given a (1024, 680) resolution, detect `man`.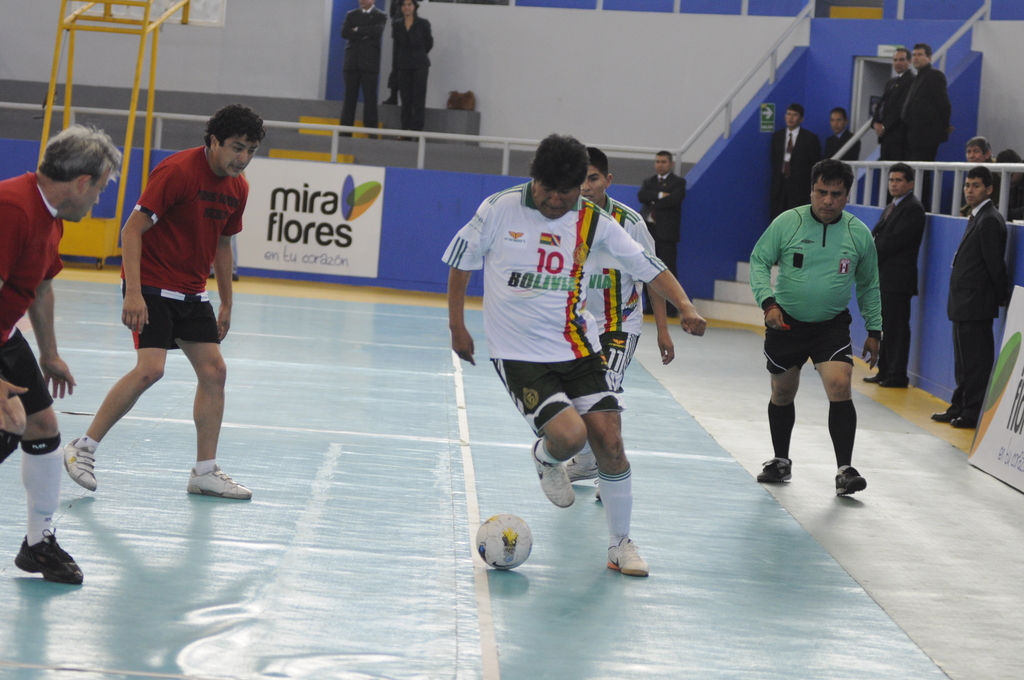
563:145:673:497.
